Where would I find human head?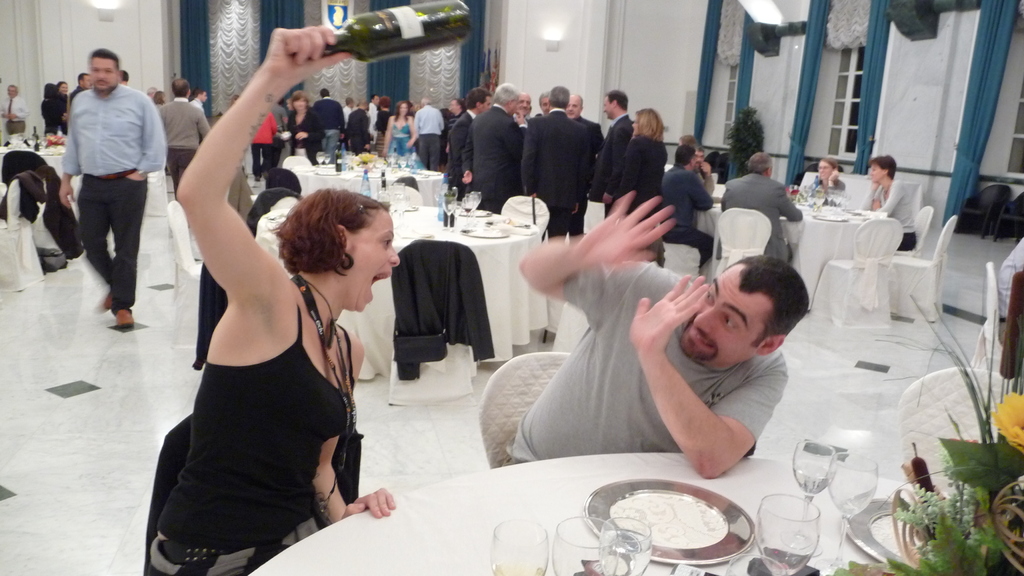
At l=545, t=84, r=568, b=108.
